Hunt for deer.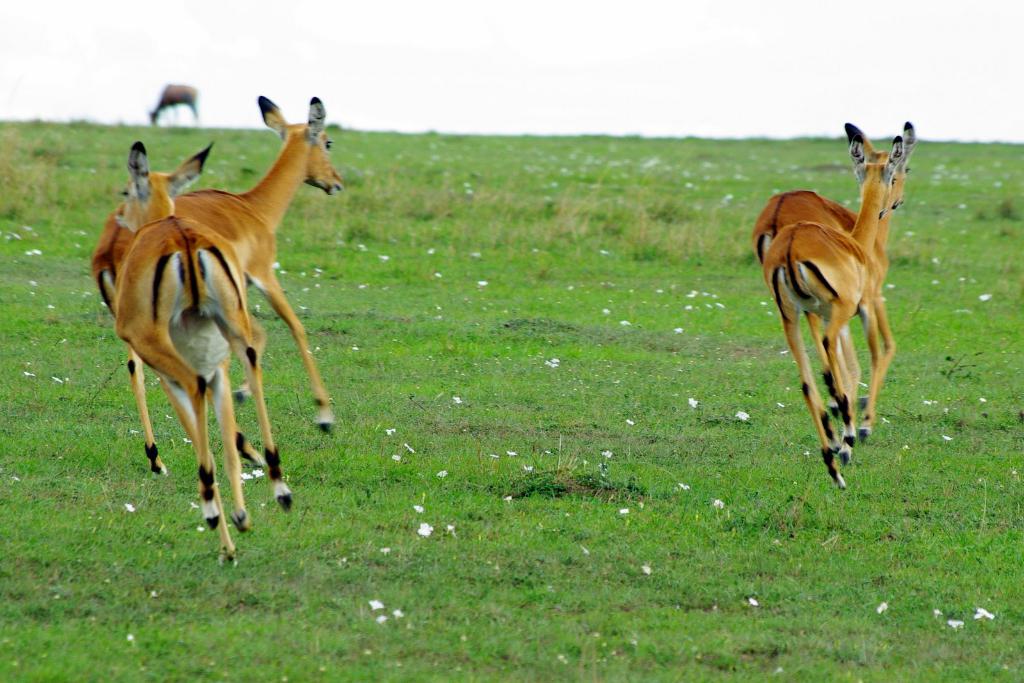
Hunted down at 94/96/342/477.
